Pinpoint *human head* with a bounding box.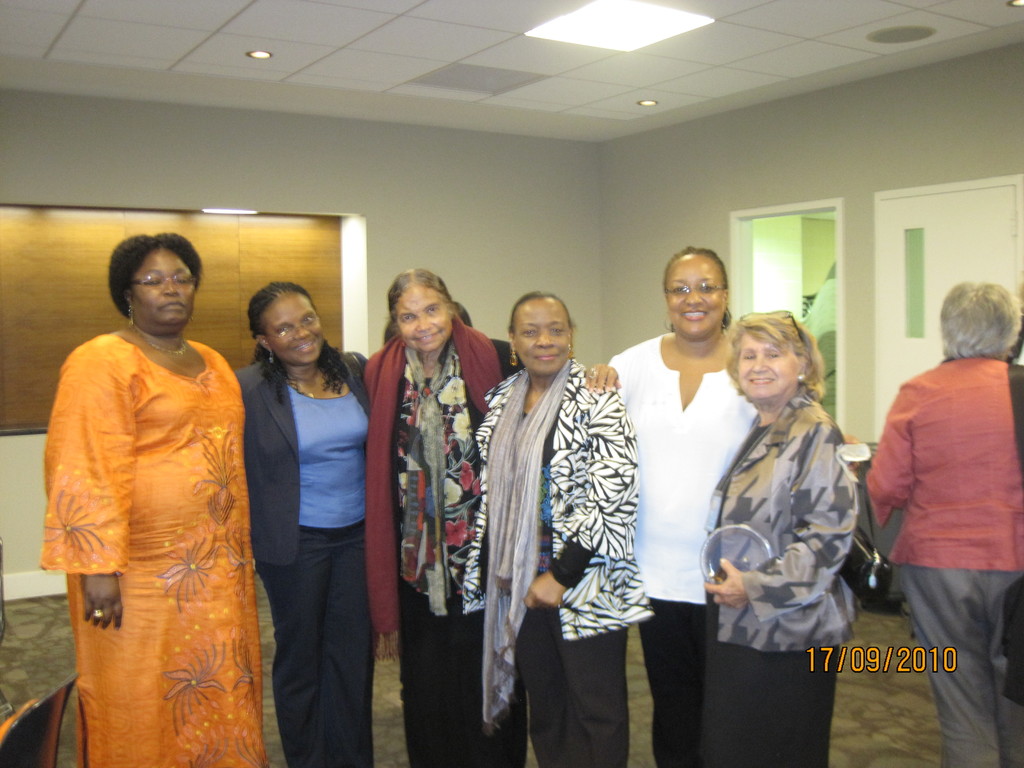
(x1=242, y1=279, x2=325, y2=371).
